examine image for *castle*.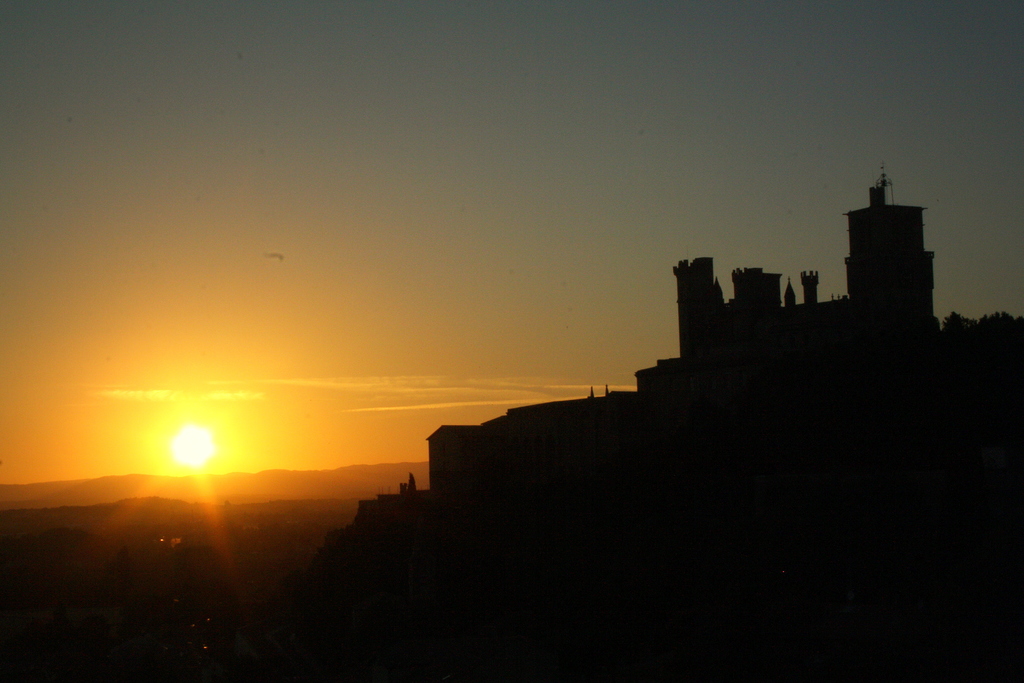
Examination result: box(356, 159, 951, 516).
